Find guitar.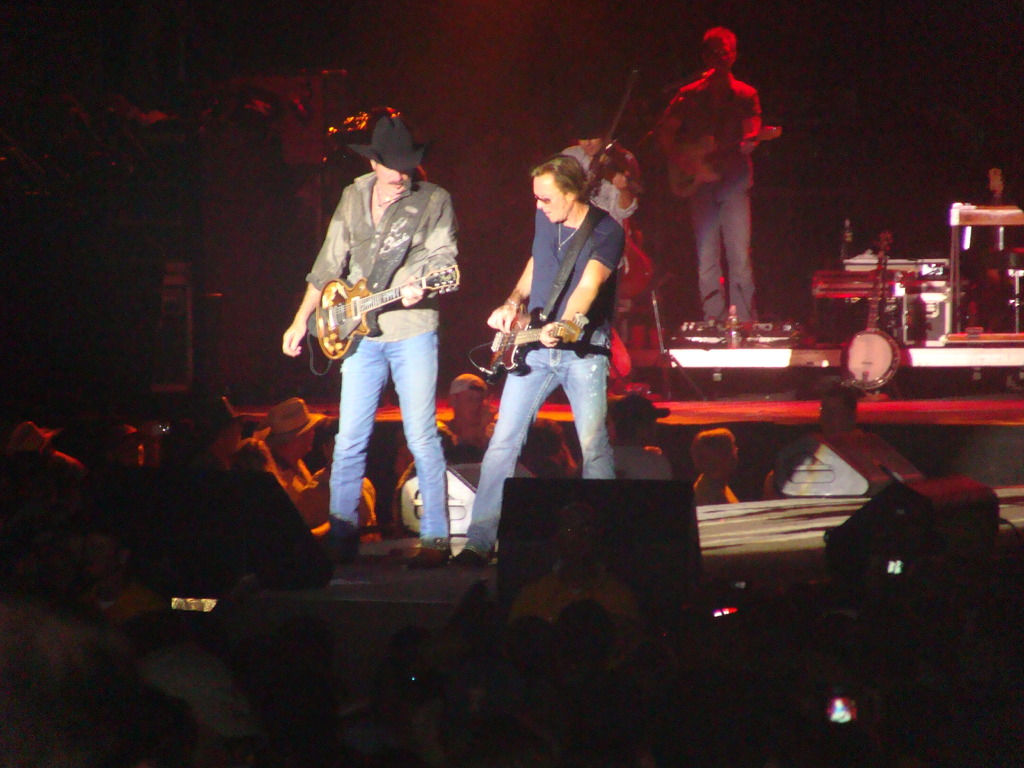
x1=291 y1=228 x2=472 y2=377.
